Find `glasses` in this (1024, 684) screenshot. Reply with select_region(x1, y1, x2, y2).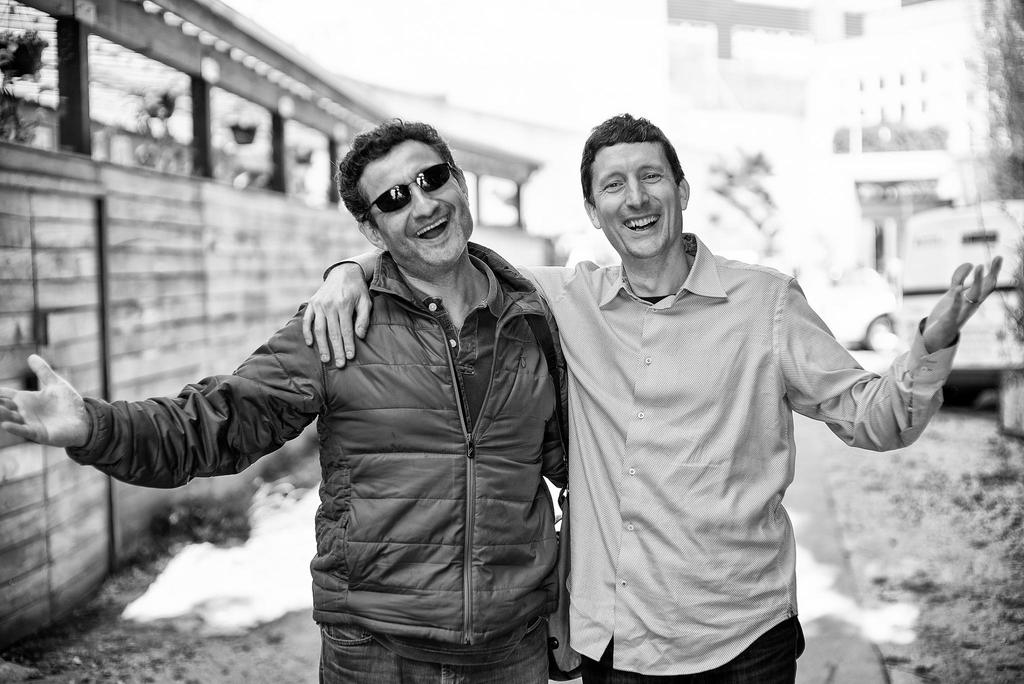
select_region(361, 163, 460, 223).
